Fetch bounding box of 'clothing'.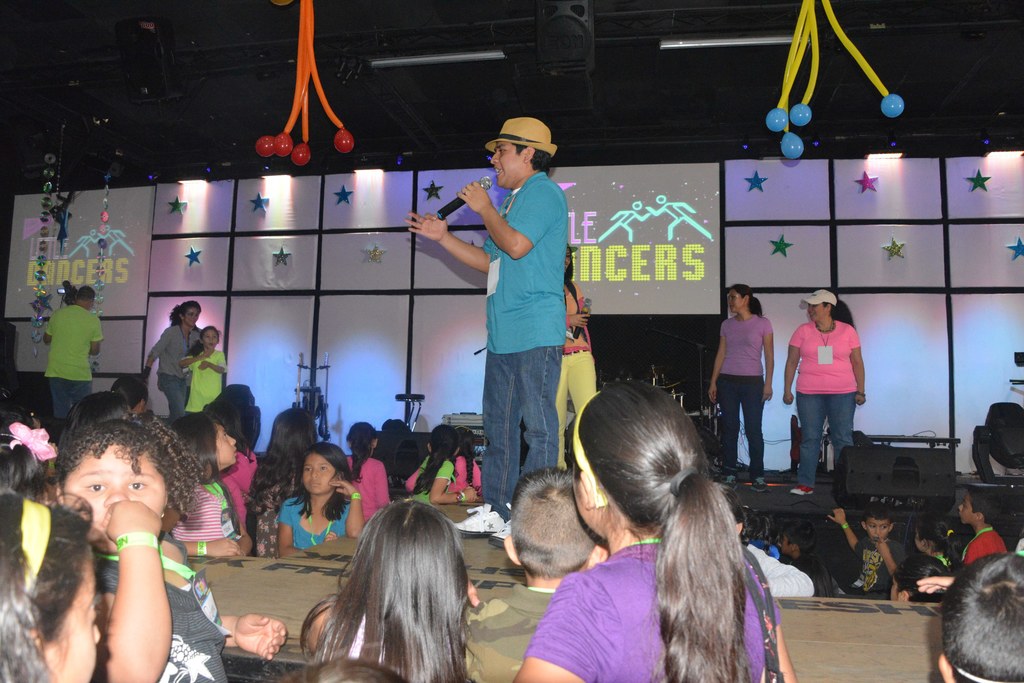
Bbox: x1=45 y1=306 x2=104 y2=419.
